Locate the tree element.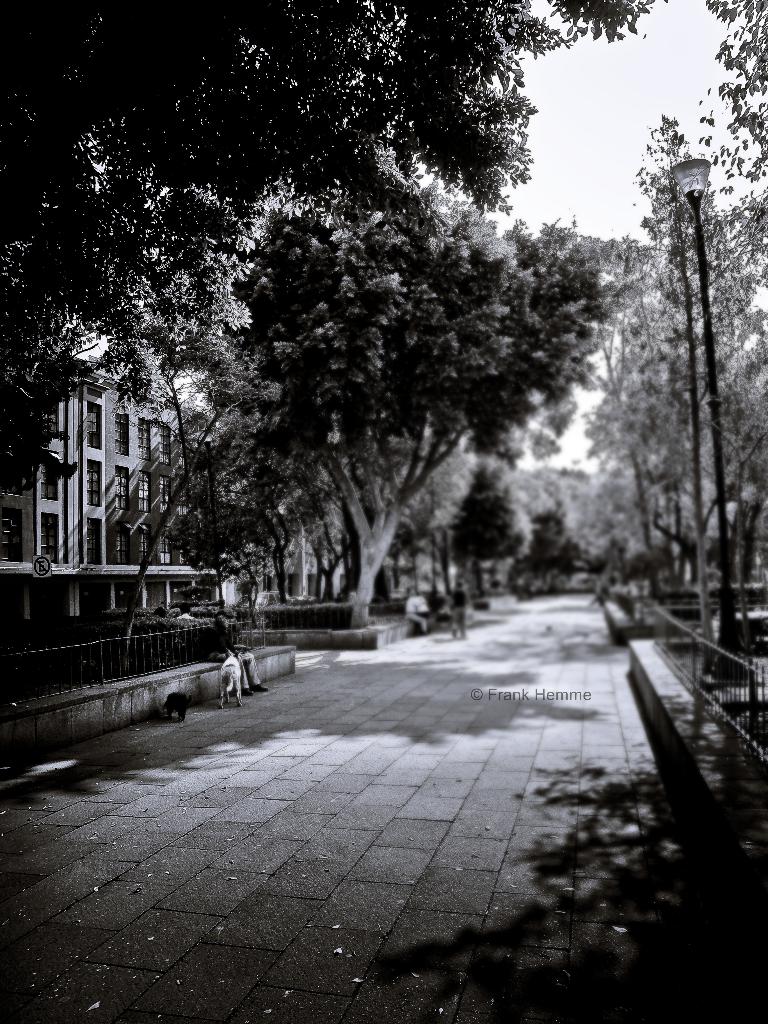
Element bbox: pyautogui.locateOnScreen(124, 182, 296, 646).
